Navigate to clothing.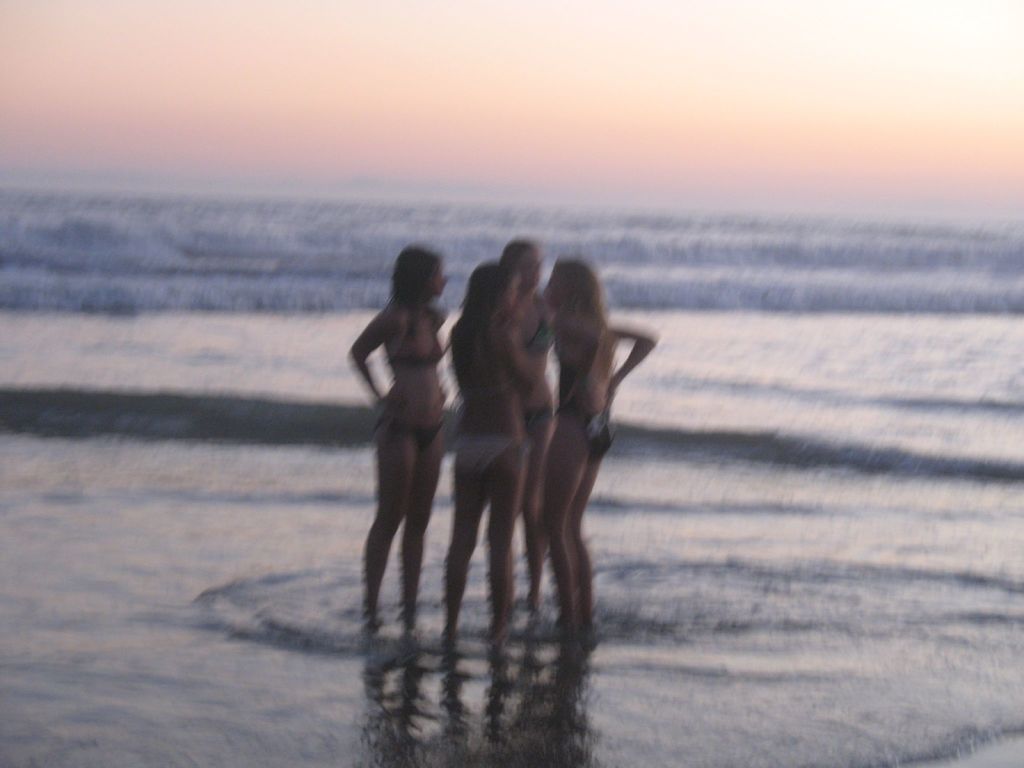
Navigation target: 520/317/556/349.
